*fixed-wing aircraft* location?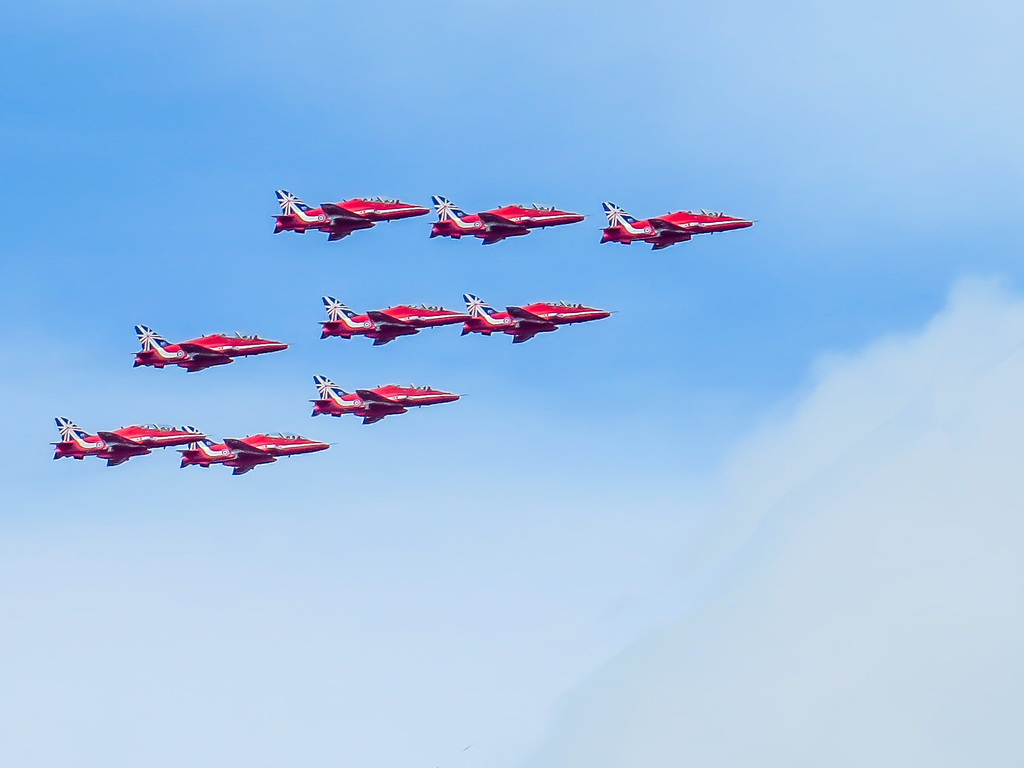
bbox=(52, 415, 209, 468)
